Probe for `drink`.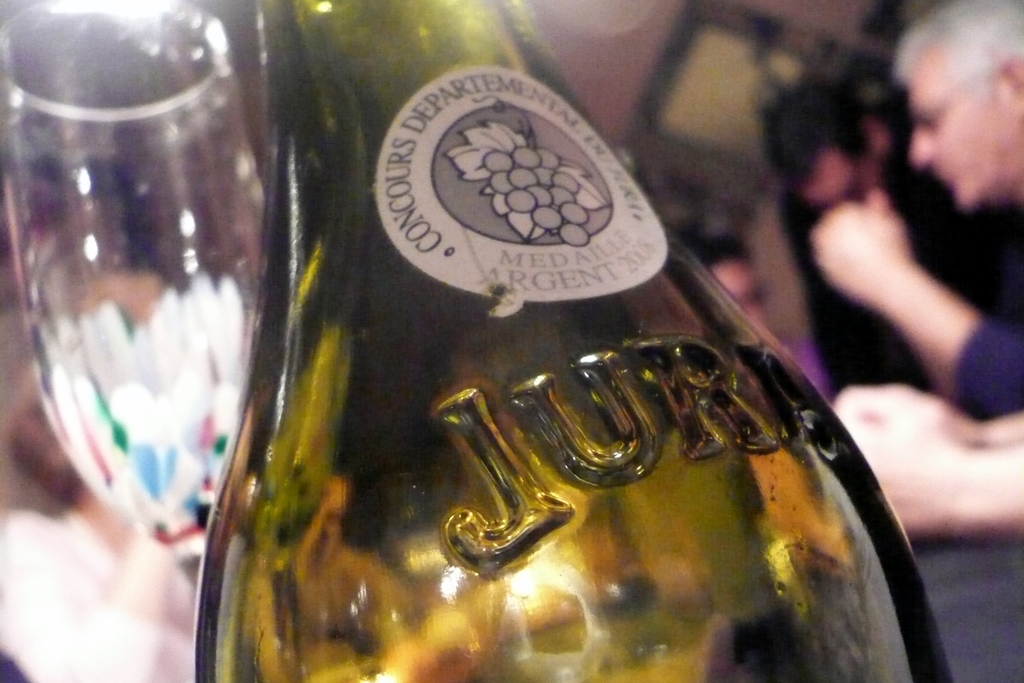
Probe result: bbox=(6, 0, 265, 604).
